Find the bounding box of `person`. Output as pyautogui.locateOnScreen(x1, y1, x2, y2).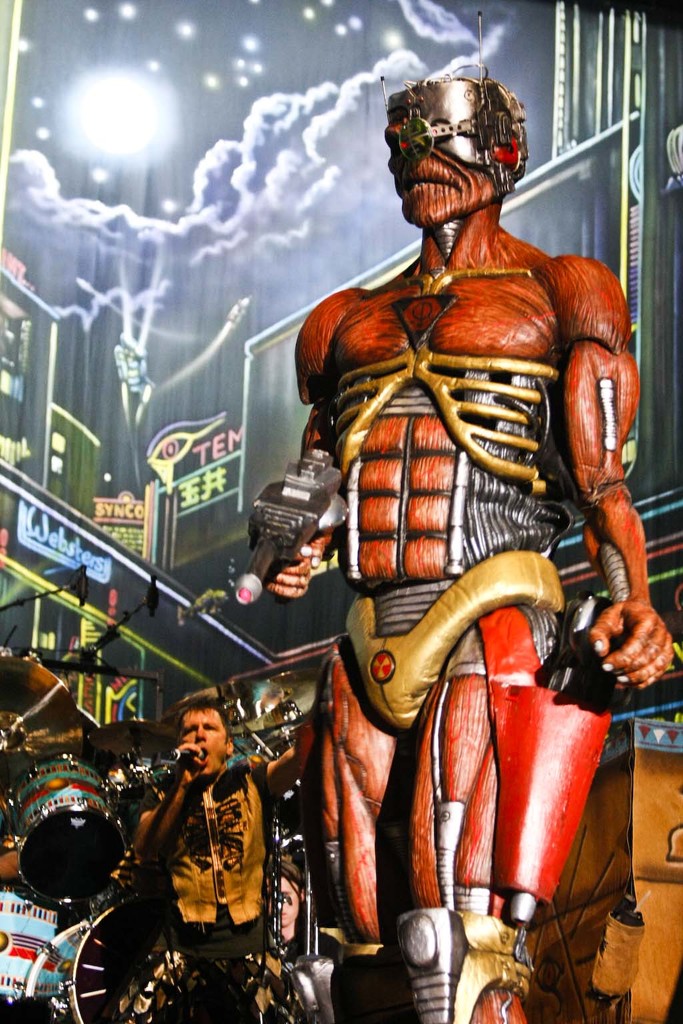
pyautogui.locateOnScreen(311, 44, 628, 1011).
